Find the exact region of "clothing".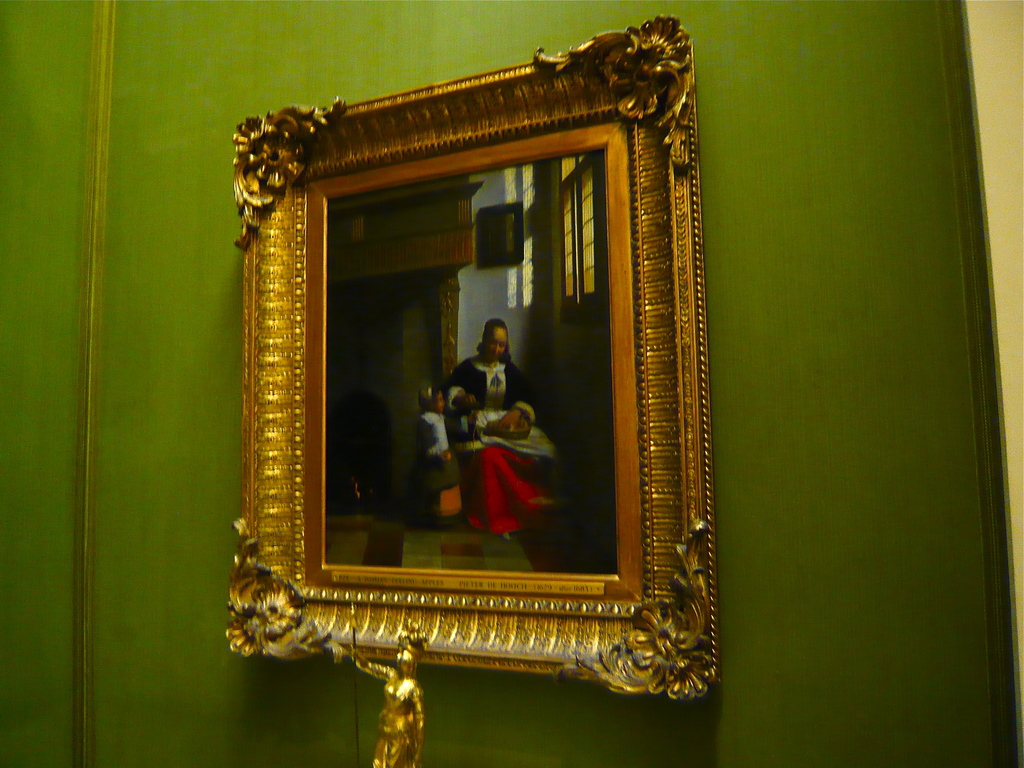
Exact region: x1=440, y1=355, x2=560, y2=532.
